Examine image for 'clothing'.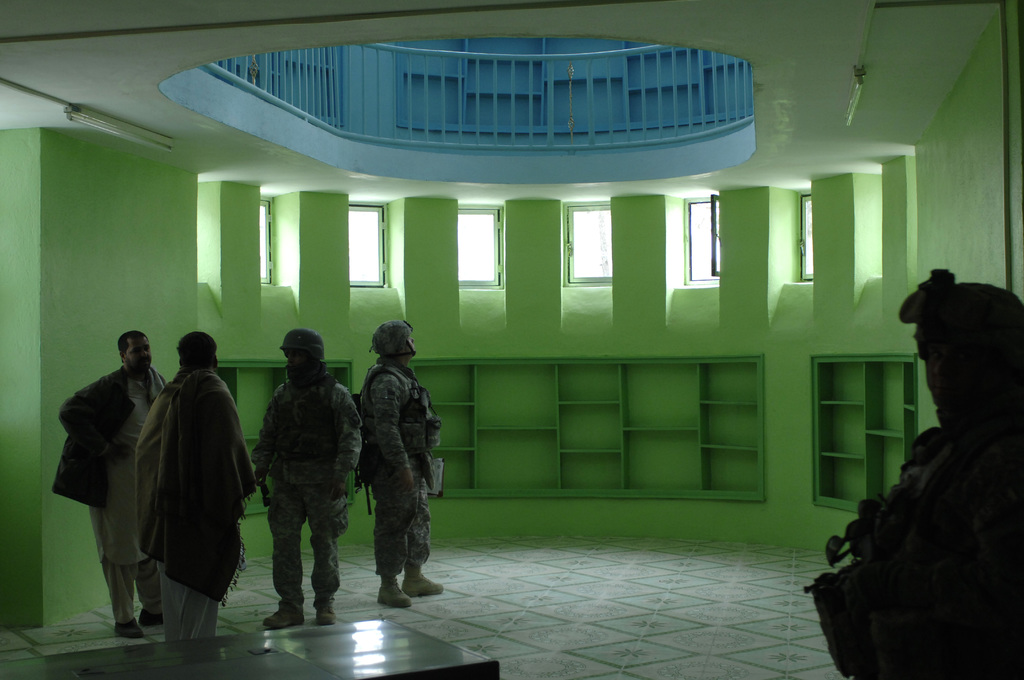
Examination result: {"x1": 824, "y1": 407, "x2": 1023, "y2": 674}.
